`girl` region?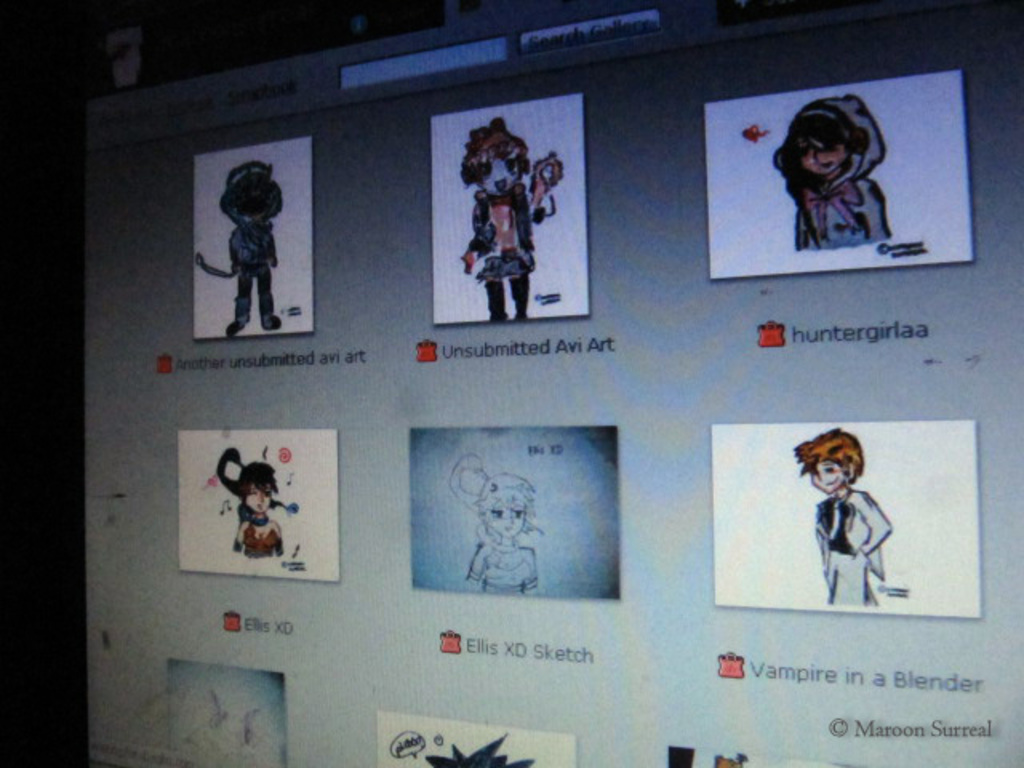
BBox(214, 448, 293, 555)
